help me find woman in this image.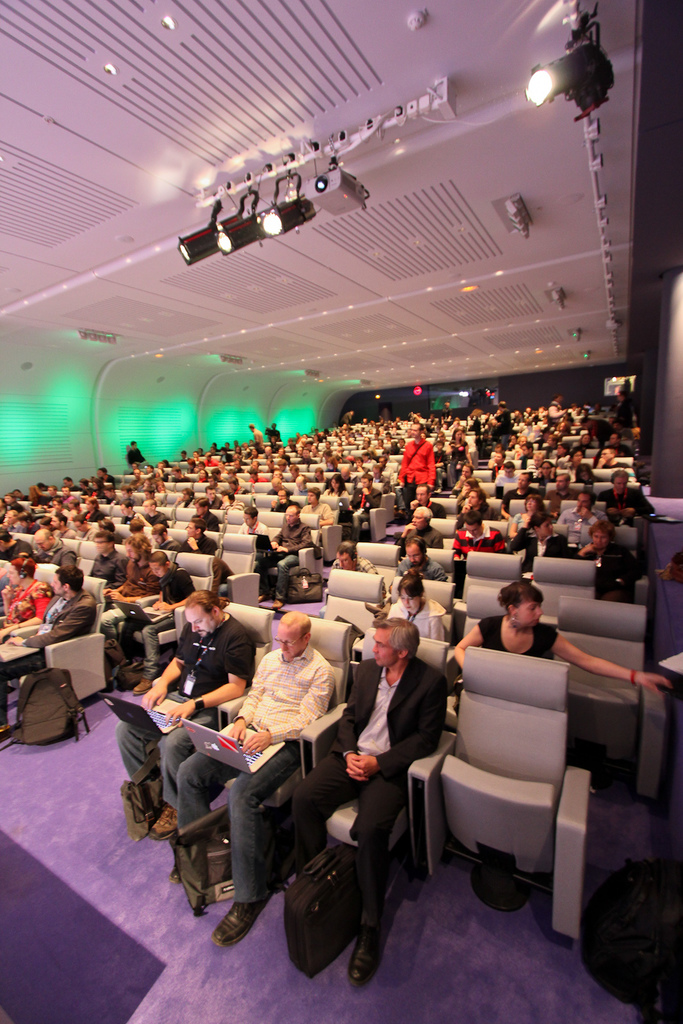
Found it: [left=508, top=489, right=553, bottom=538].
